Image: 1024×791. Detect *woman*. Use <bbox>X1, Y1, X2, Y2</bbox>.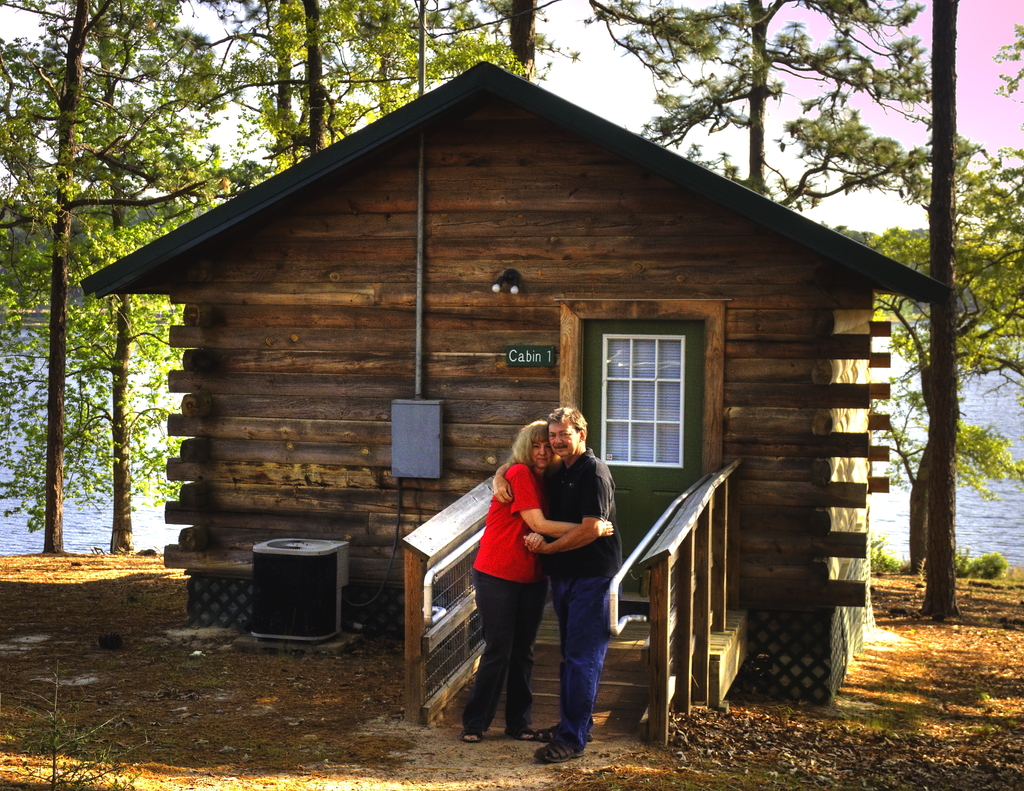
<bbox>456, 387, 633, 752</bbox>.
